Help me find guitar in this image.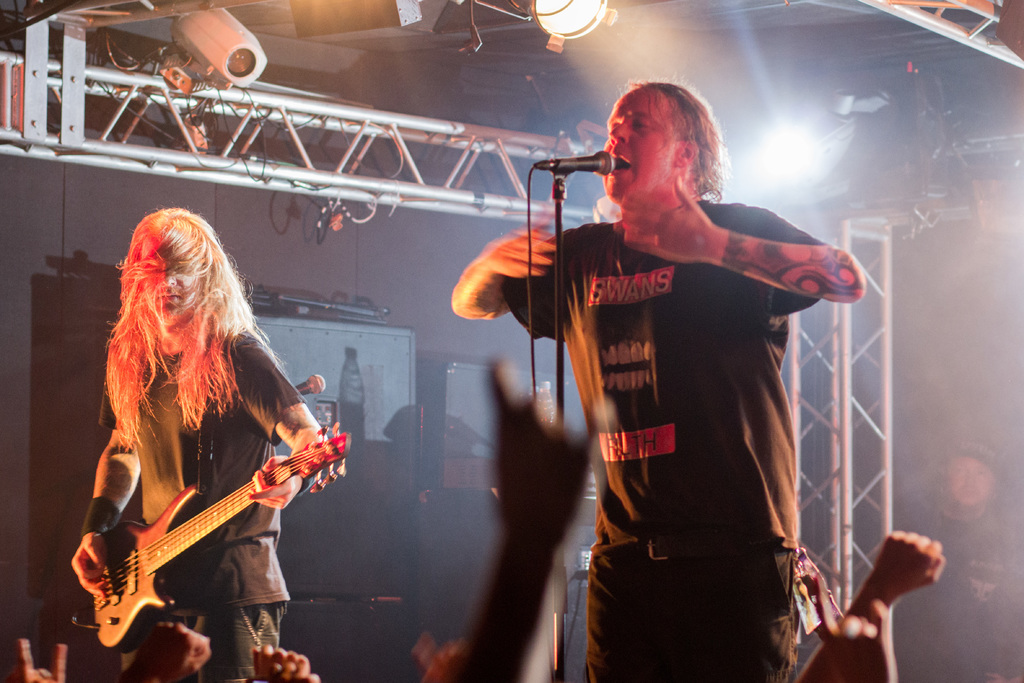
Found it: box=[65, 422, 339, 661].
